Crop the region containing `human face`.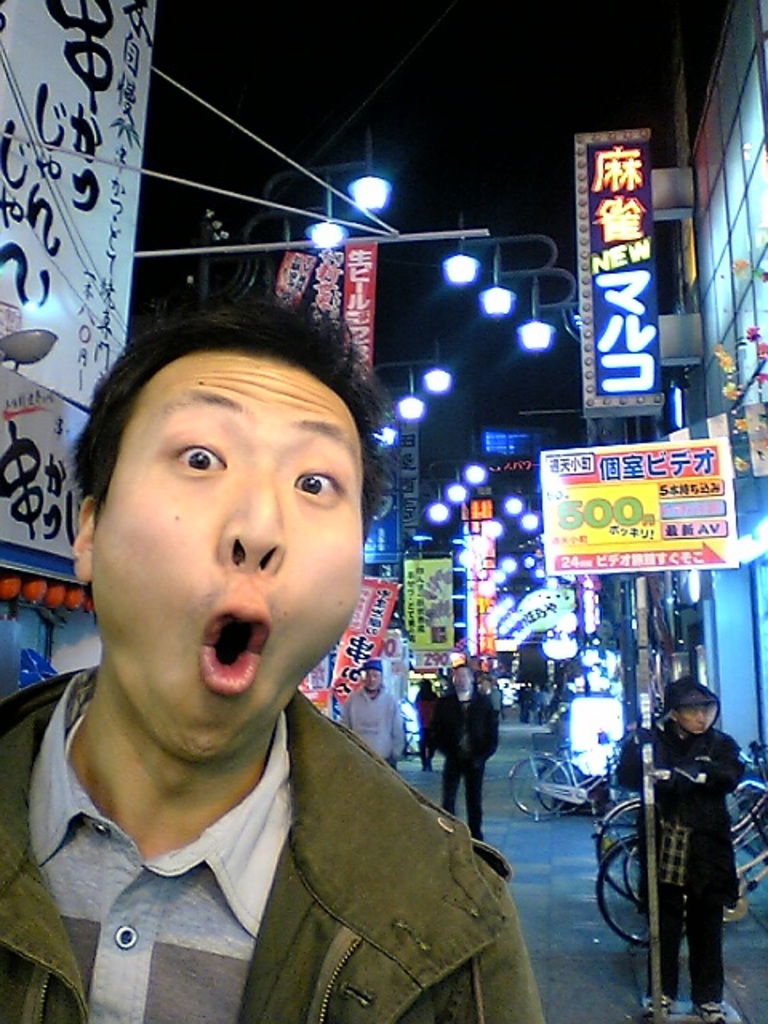
Crop region: region(366, 669, 379, 693).
